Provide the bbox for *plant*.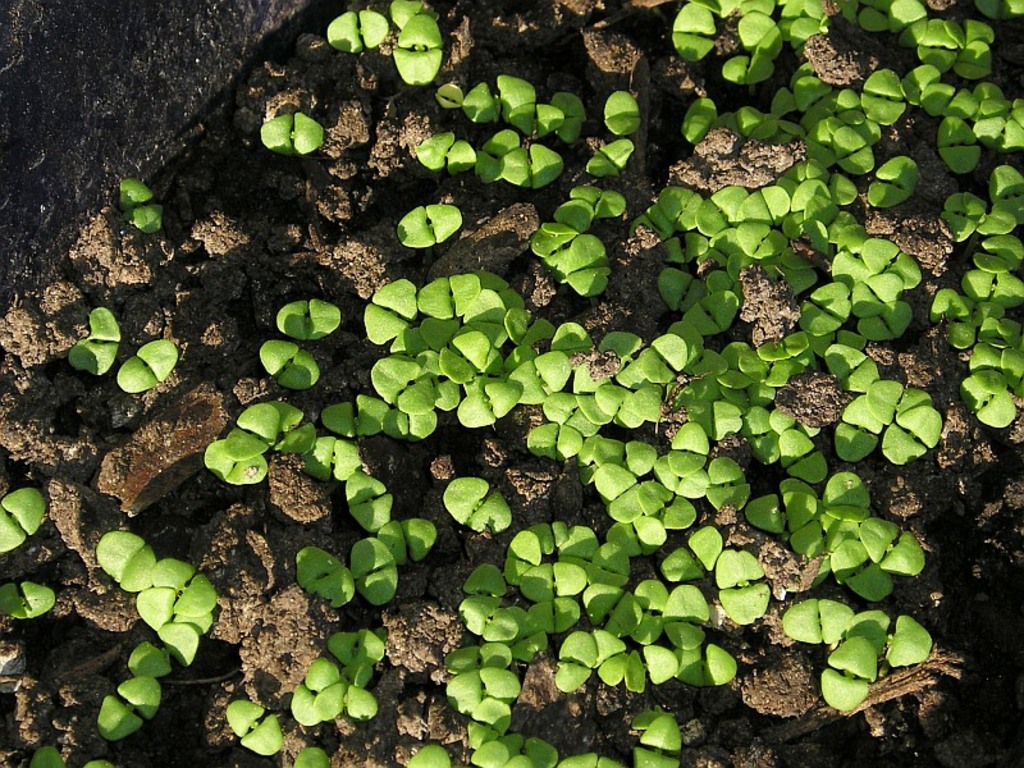
(left=637, top=343, right=680, bottom=383).
